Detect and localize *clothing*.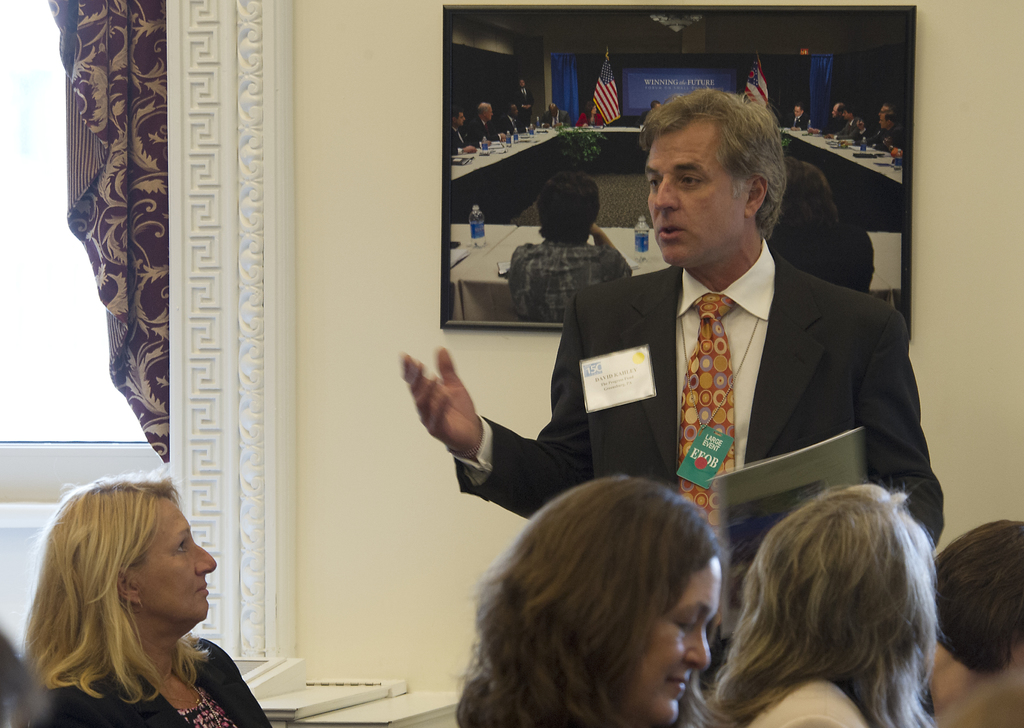
Localized at region(832, 117, 857, 138).
